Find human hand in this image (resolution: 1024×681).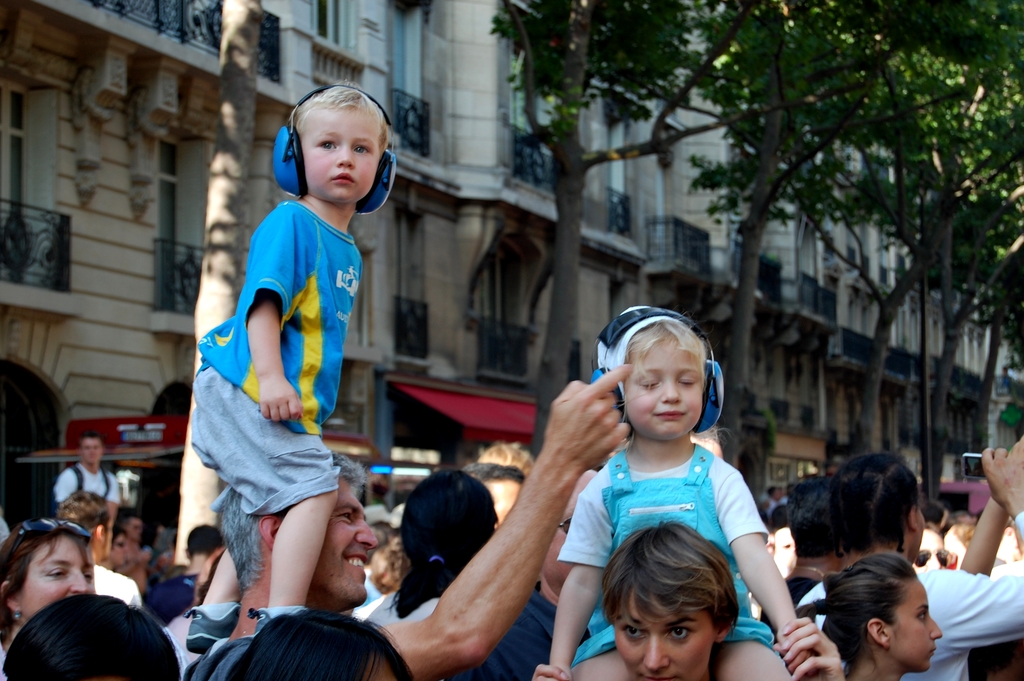
bbox=[533, 664, 567, 680].
